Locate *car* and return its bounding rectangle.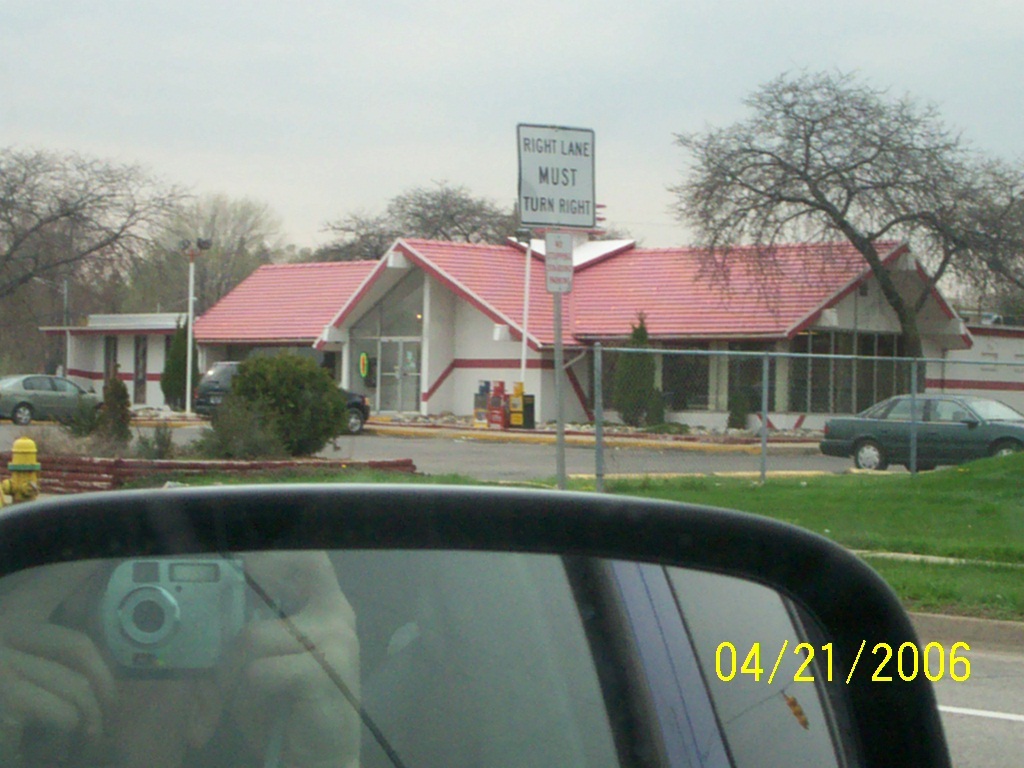
[820,393,1023,473].
